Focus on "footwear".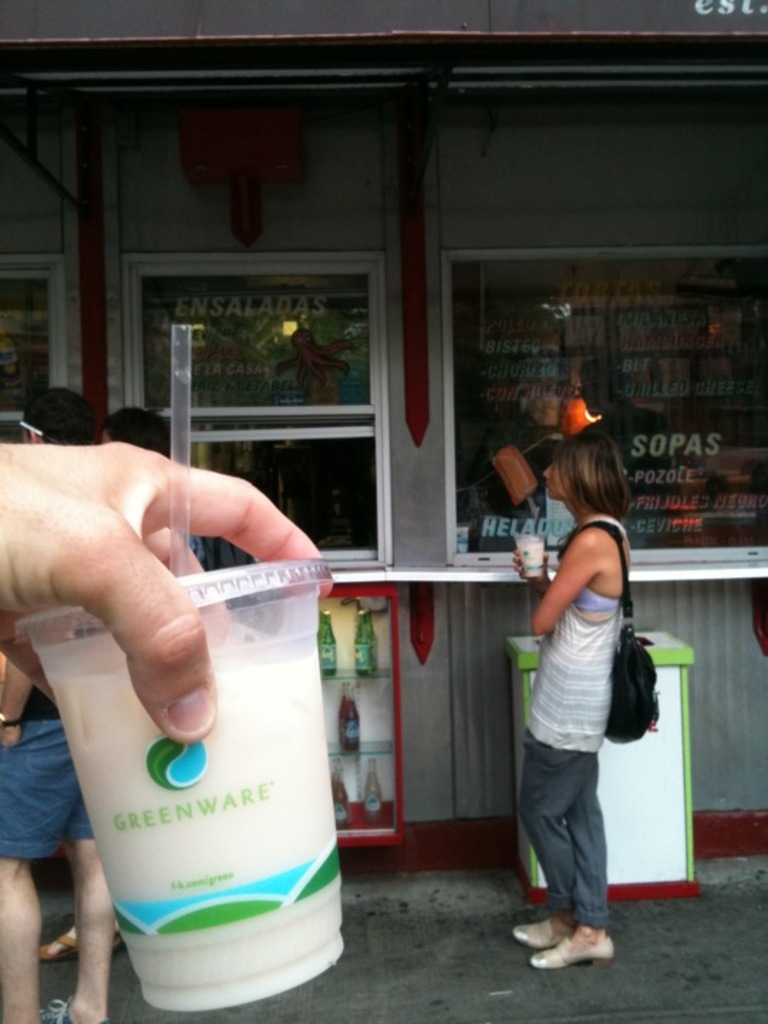
Focused at box=[513, 922, 596, 980].
